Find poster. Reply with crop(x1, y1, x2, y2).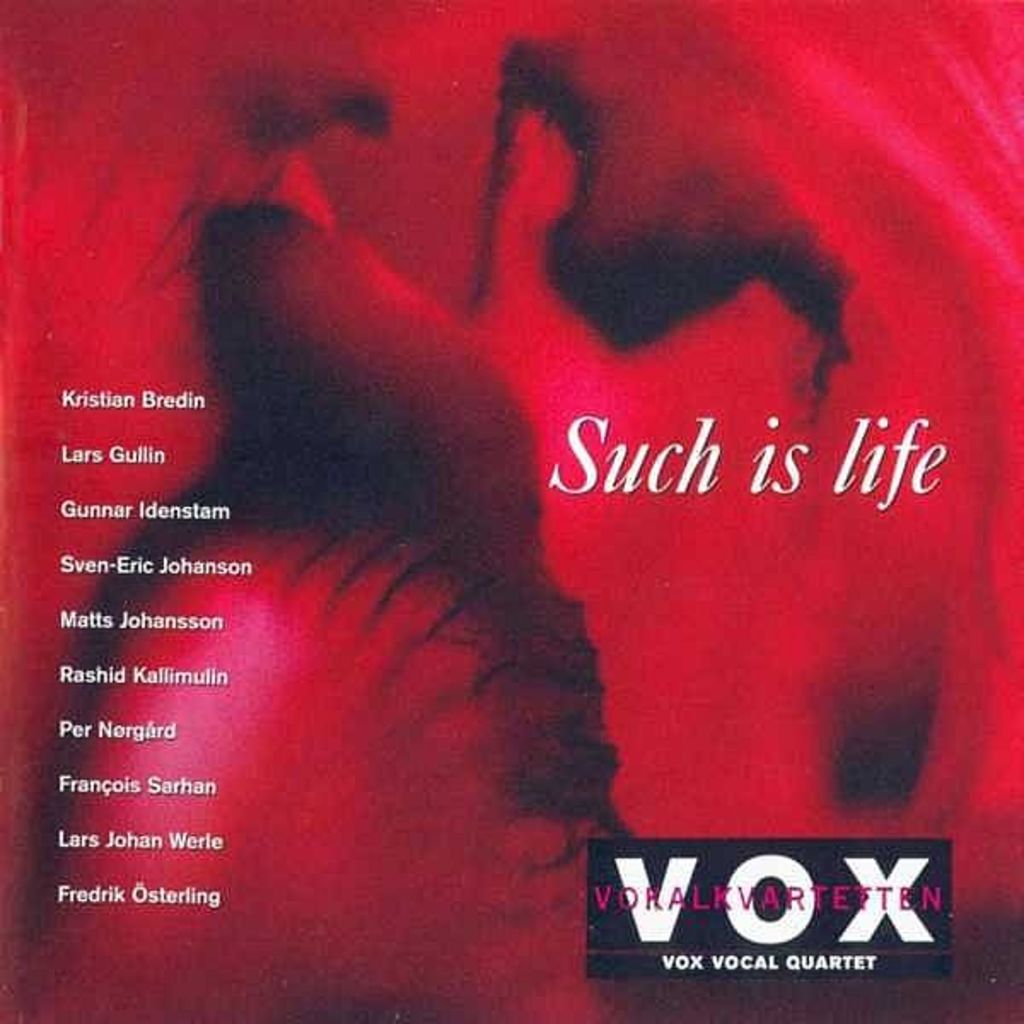
crop(0, 0, 1022, 1022).
